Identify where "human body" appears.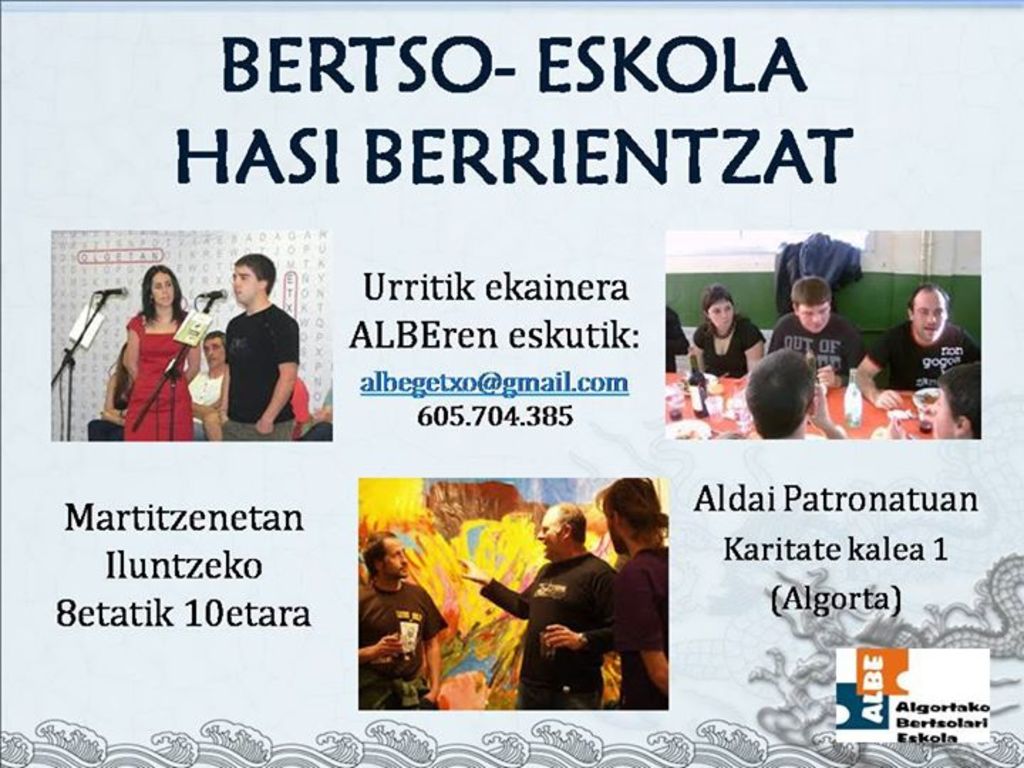
Appears at (360, 570, 452, 715).
